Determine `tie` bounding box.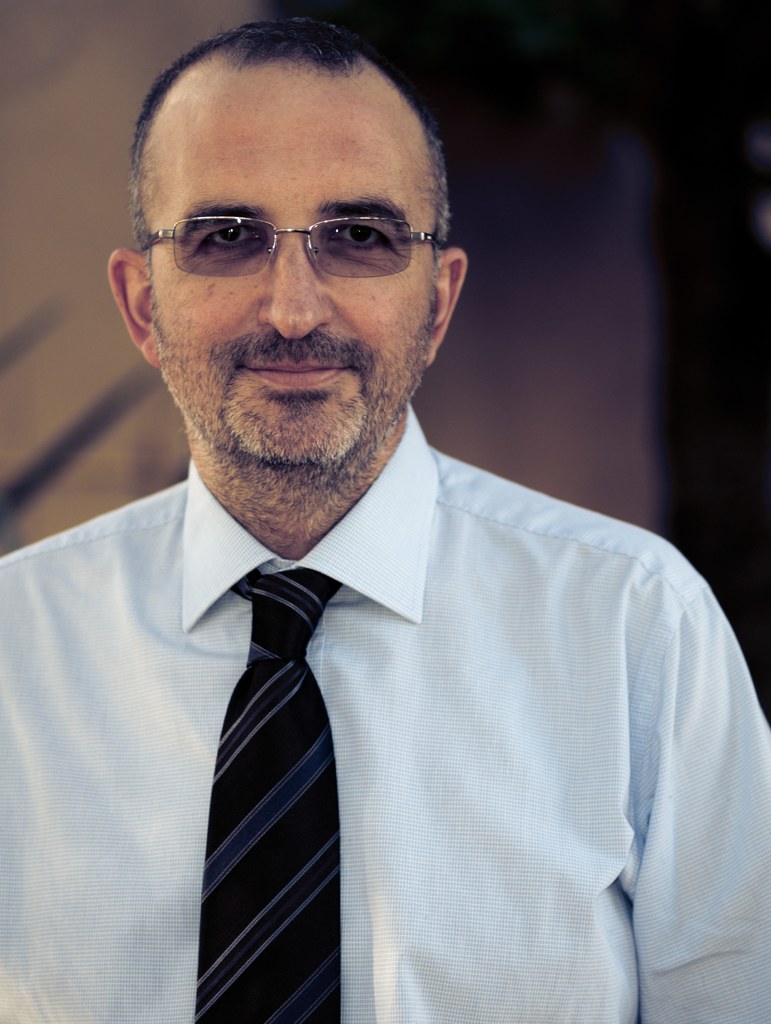
Determined: bbox(188, 577, 342, 1023).
